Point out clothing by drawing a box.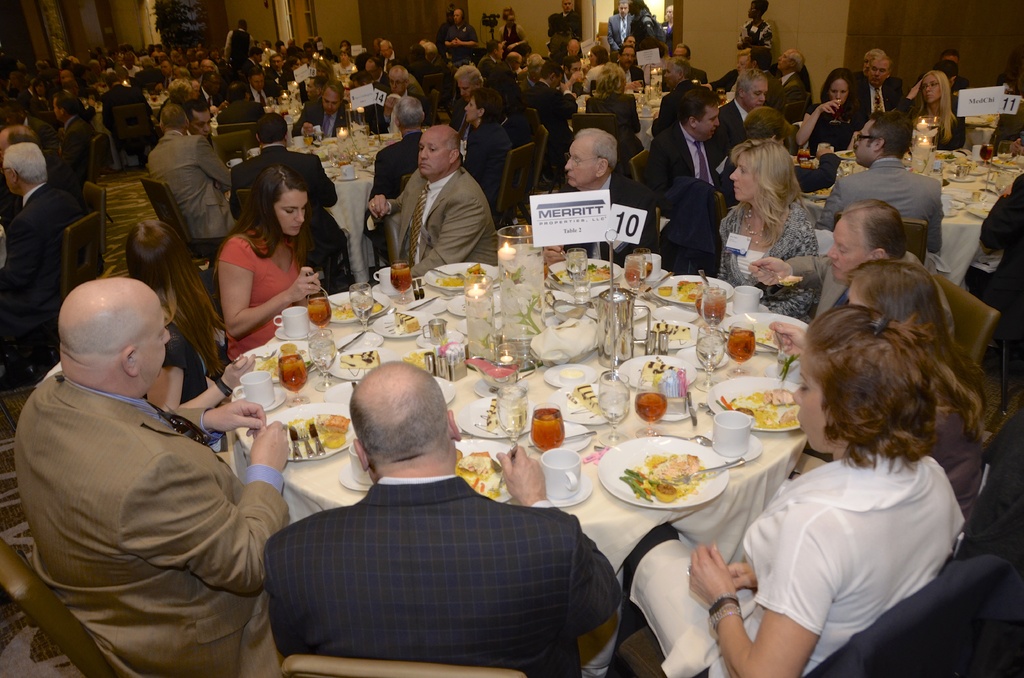
{"left": 652, "top": 80, "right": 701, "bottom": 143}.
